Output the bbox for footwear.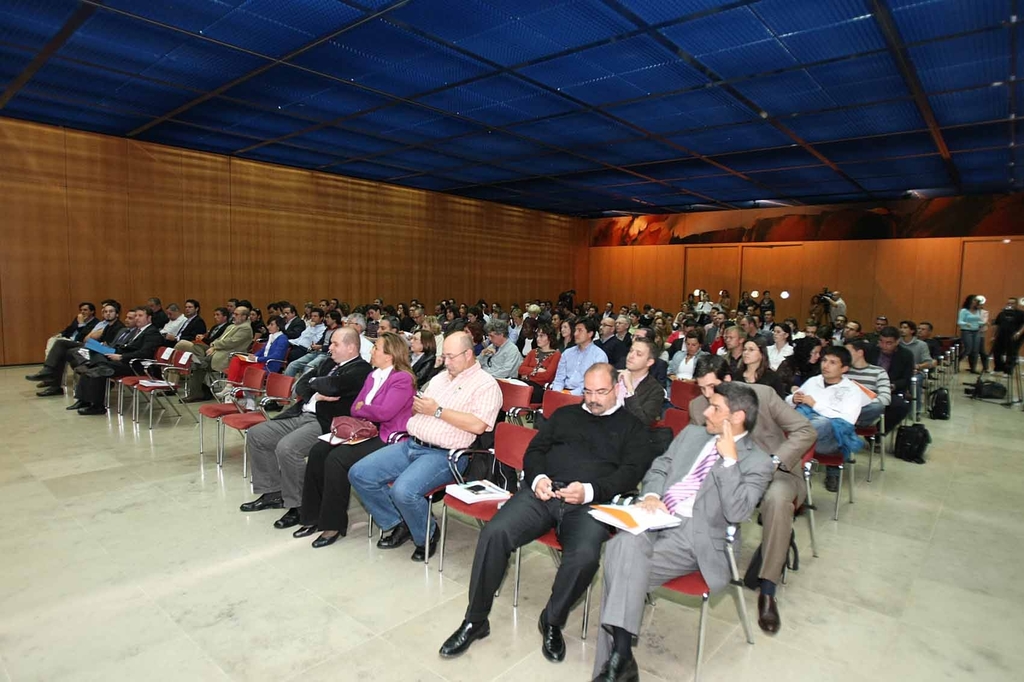
left=27, top=371, right=41, bottom=384.
